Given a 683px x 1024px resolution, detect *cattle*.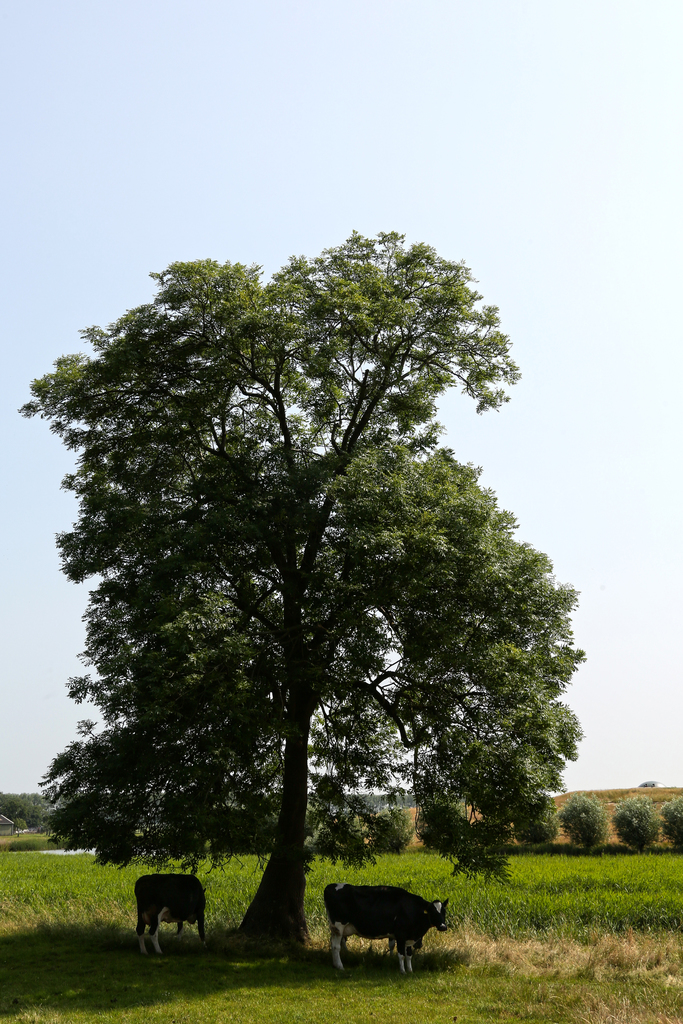
311:883:461:975.
